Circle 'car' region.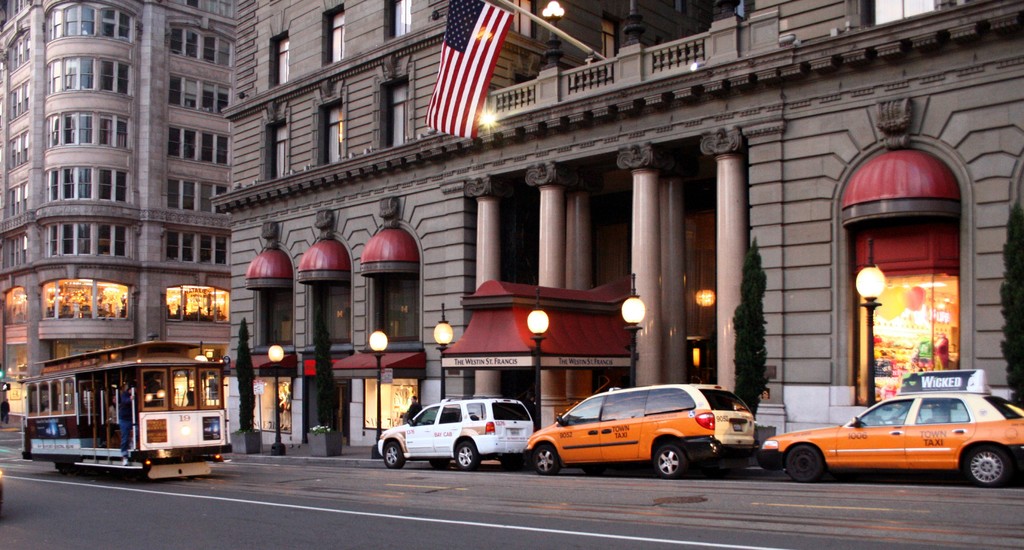
Region: [left=376, top=398, right=532, bottom=469].
